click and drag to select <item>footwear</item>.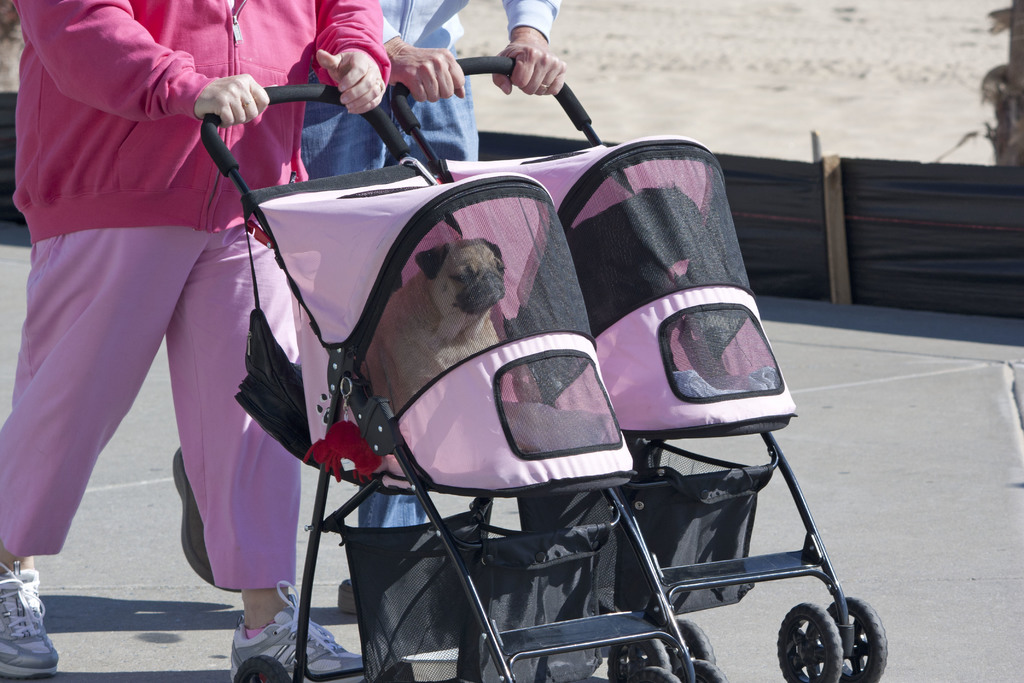
Selection: [223, 604, 374, 682].
